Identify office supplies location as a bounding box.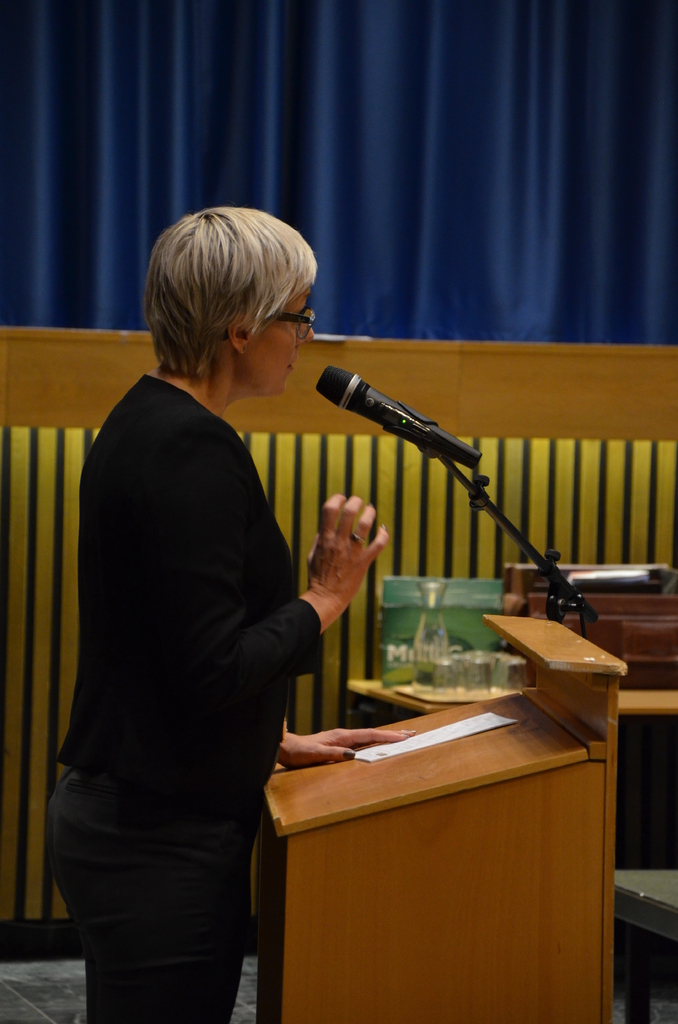
box=[563, 556, 673, 589].
